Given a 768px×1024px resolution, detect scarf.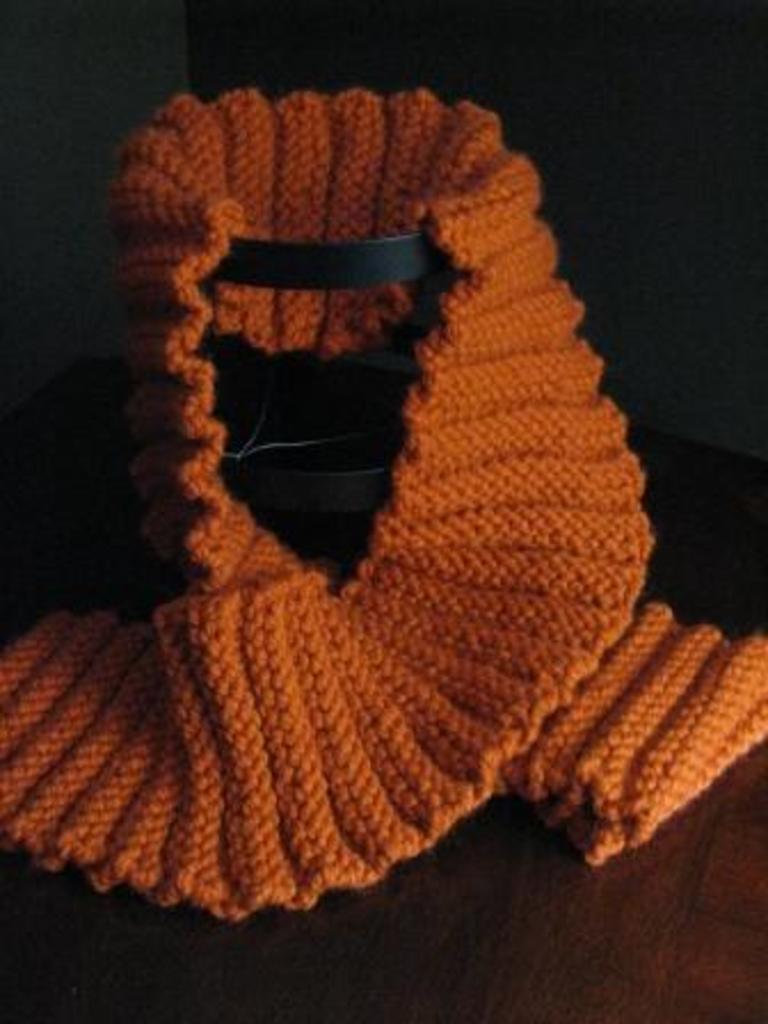
[0, 87, 766, 923].
